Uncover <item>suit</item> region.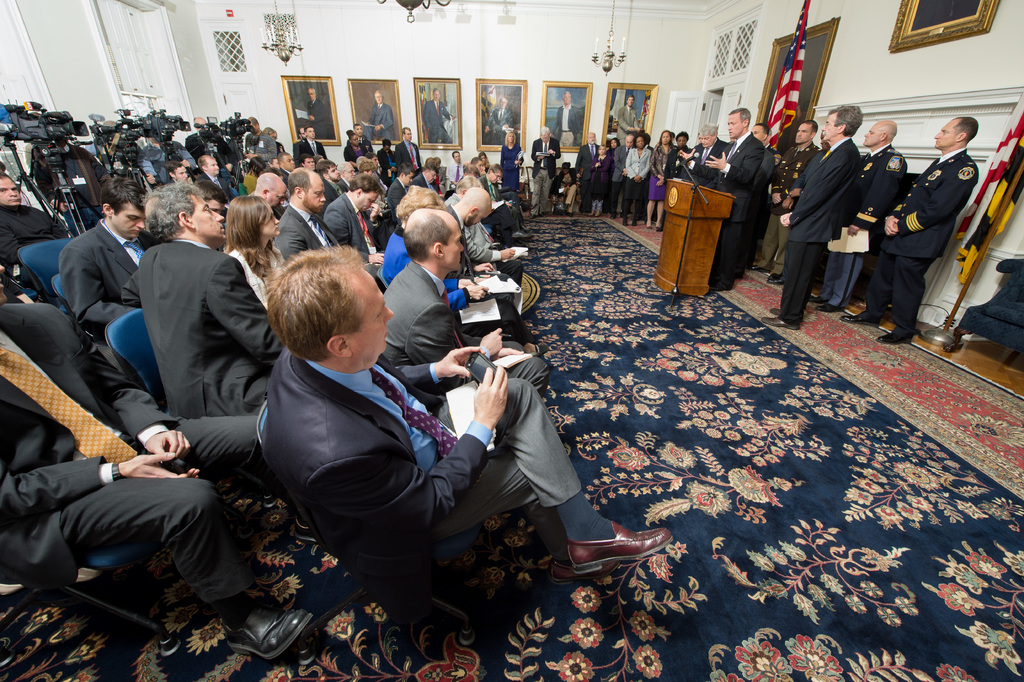
Uncovered: region(417, 97, 454, 146).
